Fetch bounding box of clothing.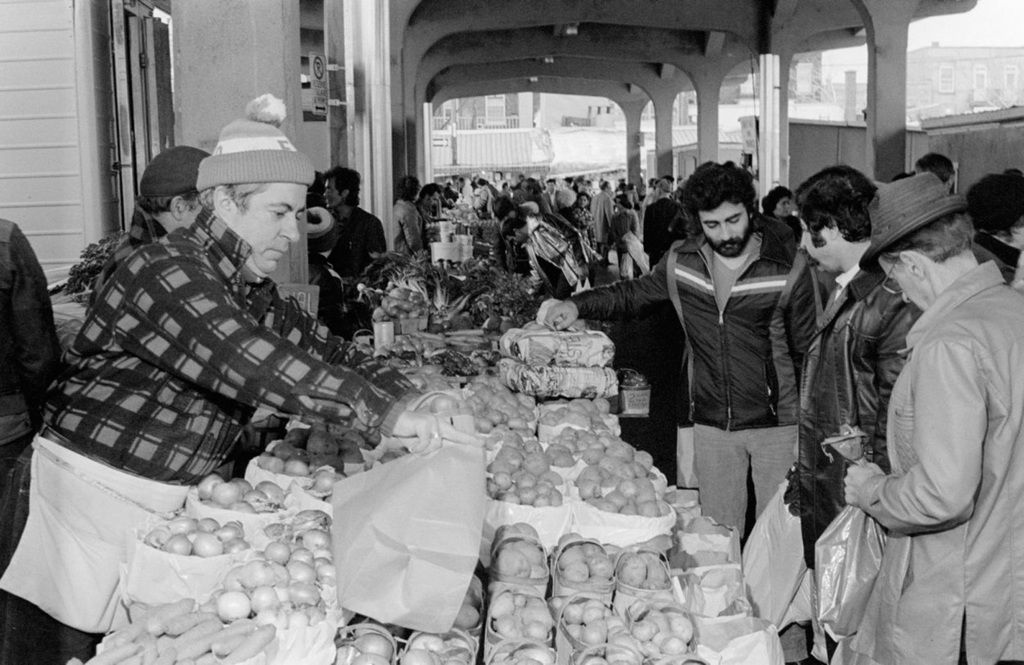
Bbox: bbox(859, 258, 1023, 664).
